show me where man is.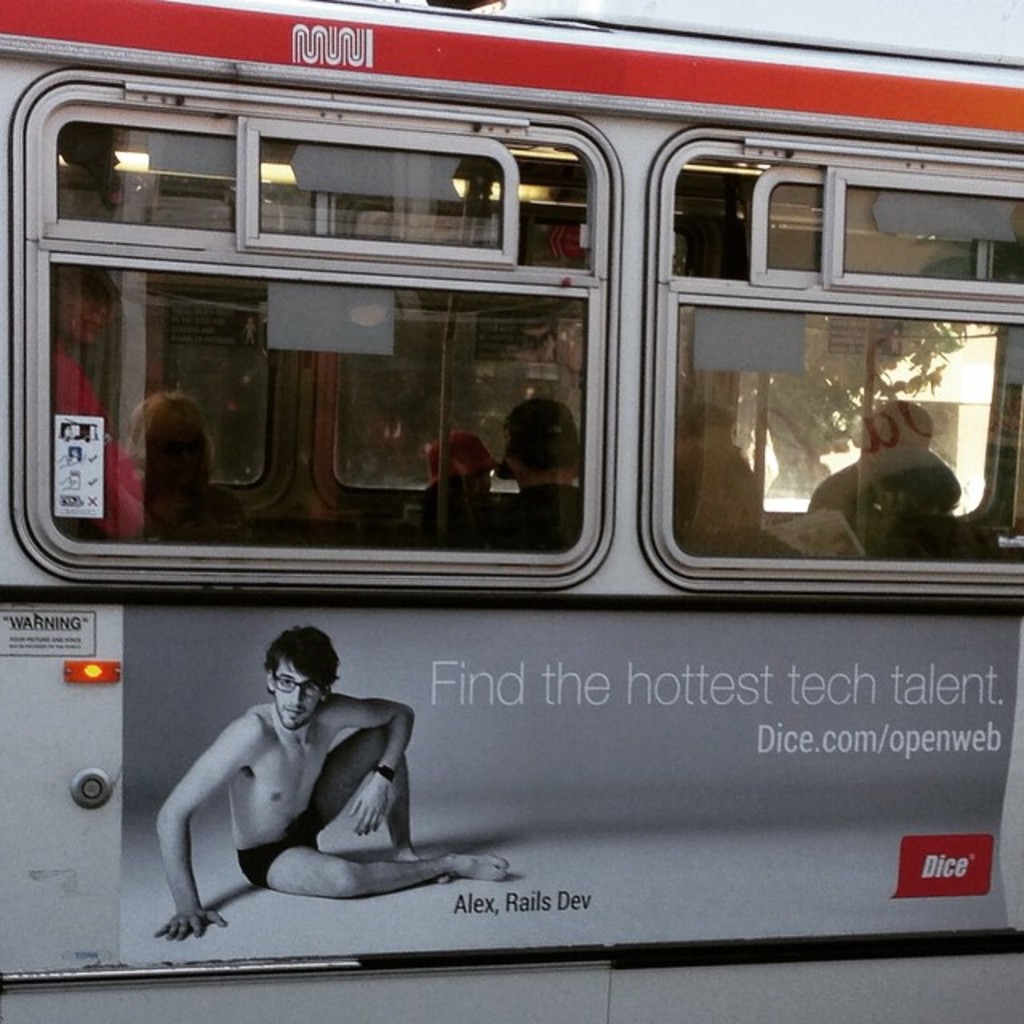
man is at crop(54, 269, 134, 547).
